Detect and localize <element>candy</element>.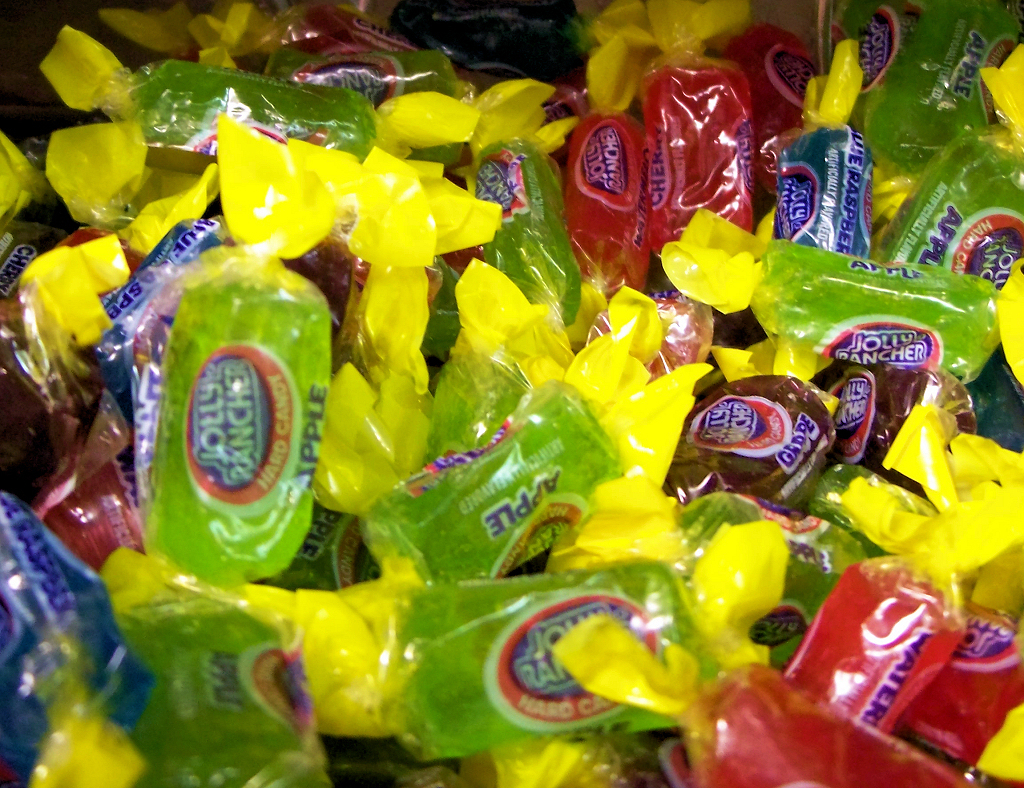
Localized at Rect(0, 0, 1023, 787).
